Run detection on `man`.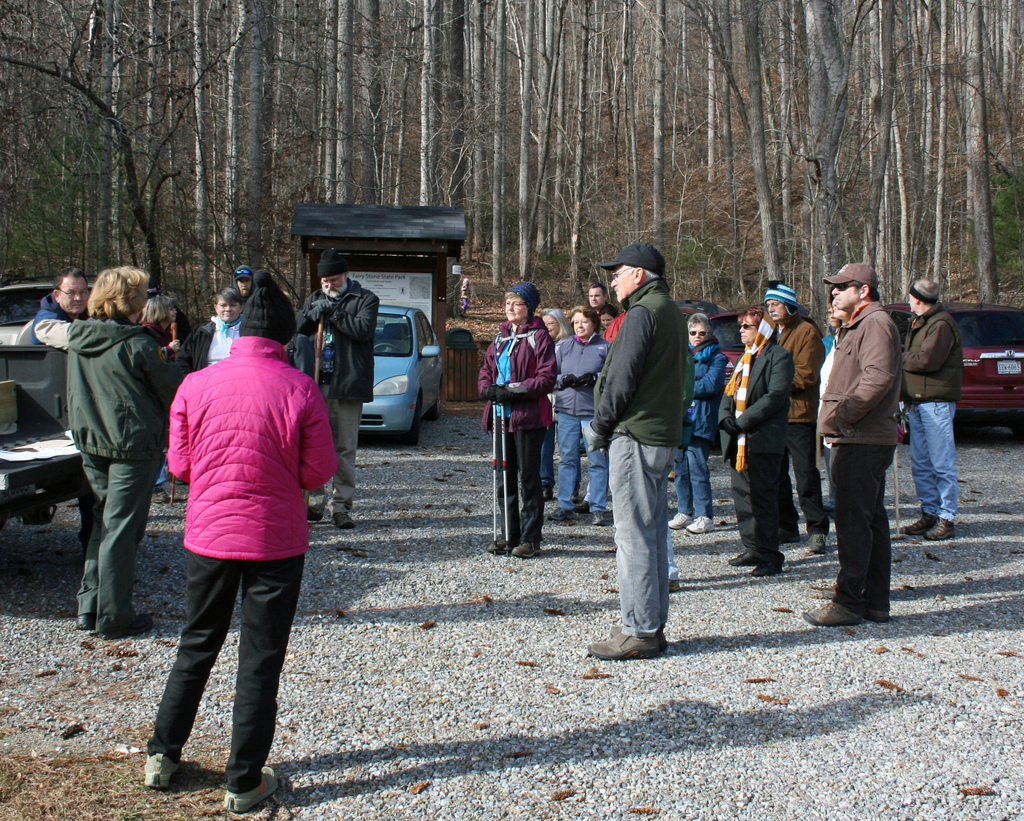
Result: 231:264:252:306.
